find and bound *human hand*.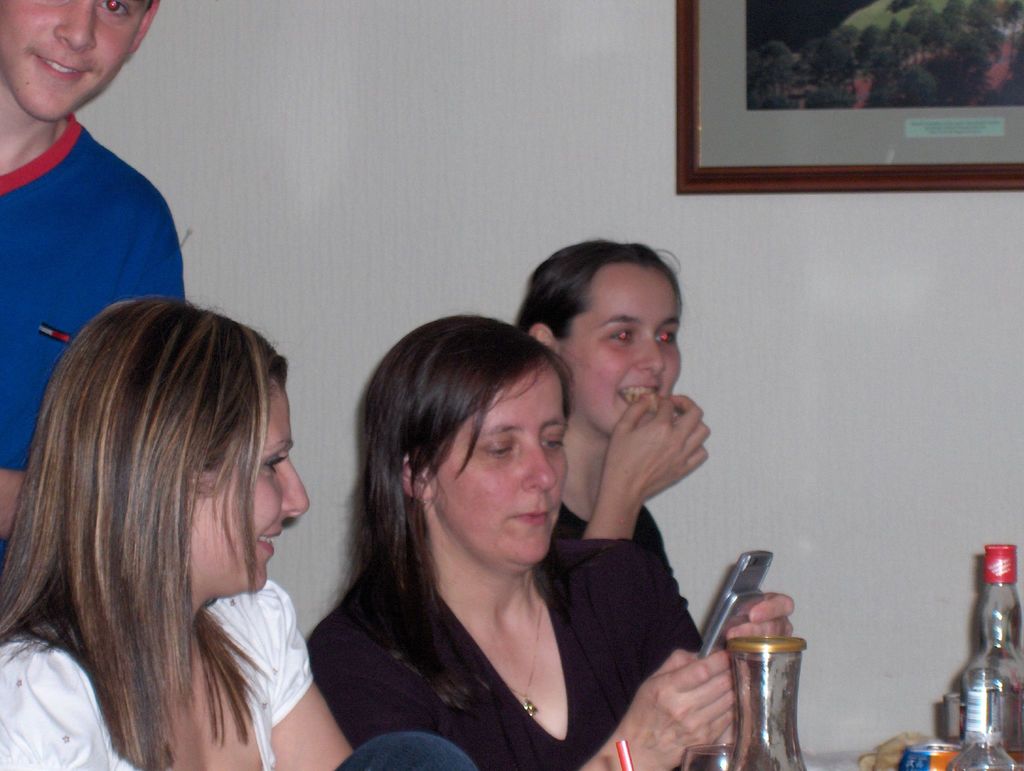
Bound: (left=724, top=590, right=797, bottom=668).
